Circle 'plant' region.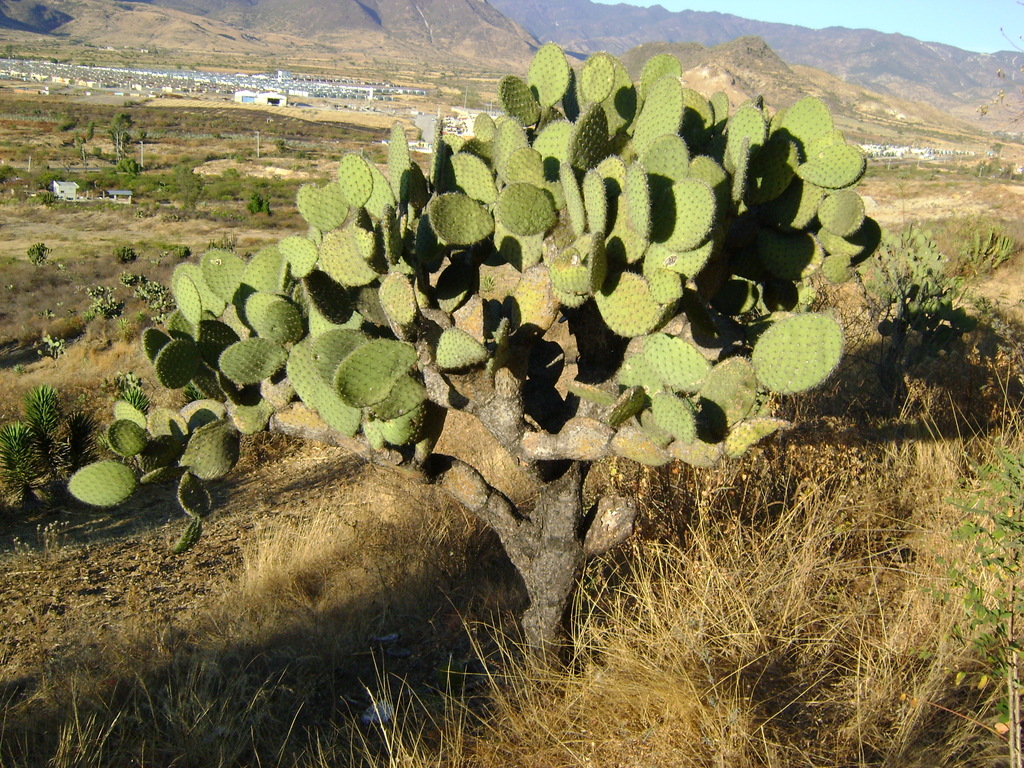
Region: x1=115, y1=367, x2=154, y2=472.
